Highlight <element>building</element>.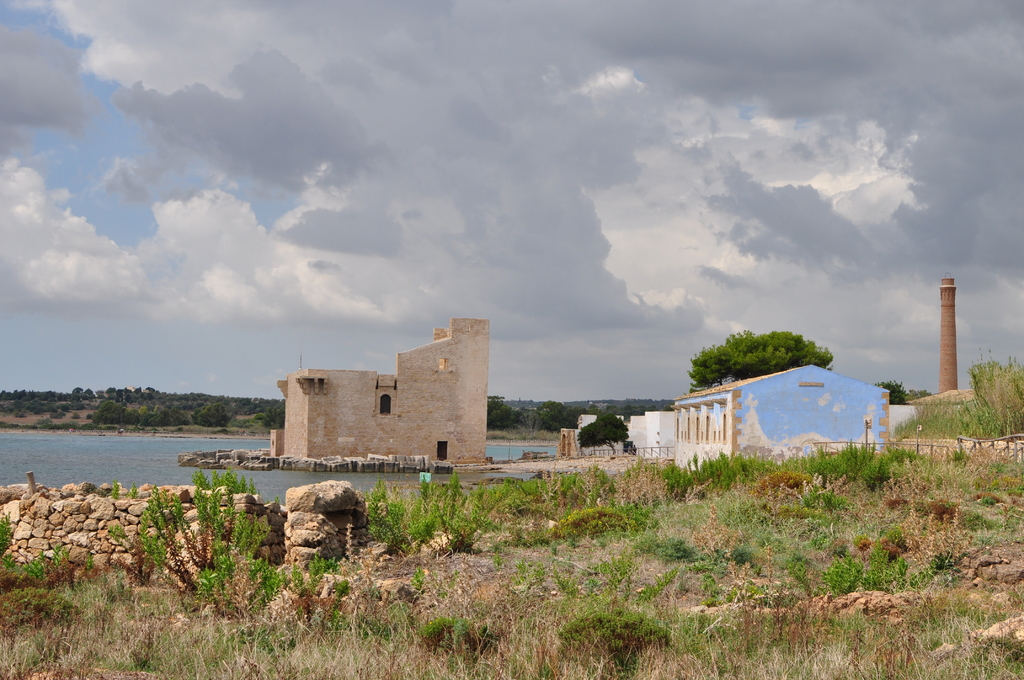
Highlighted region: detection(280, 319, 495, 475).
